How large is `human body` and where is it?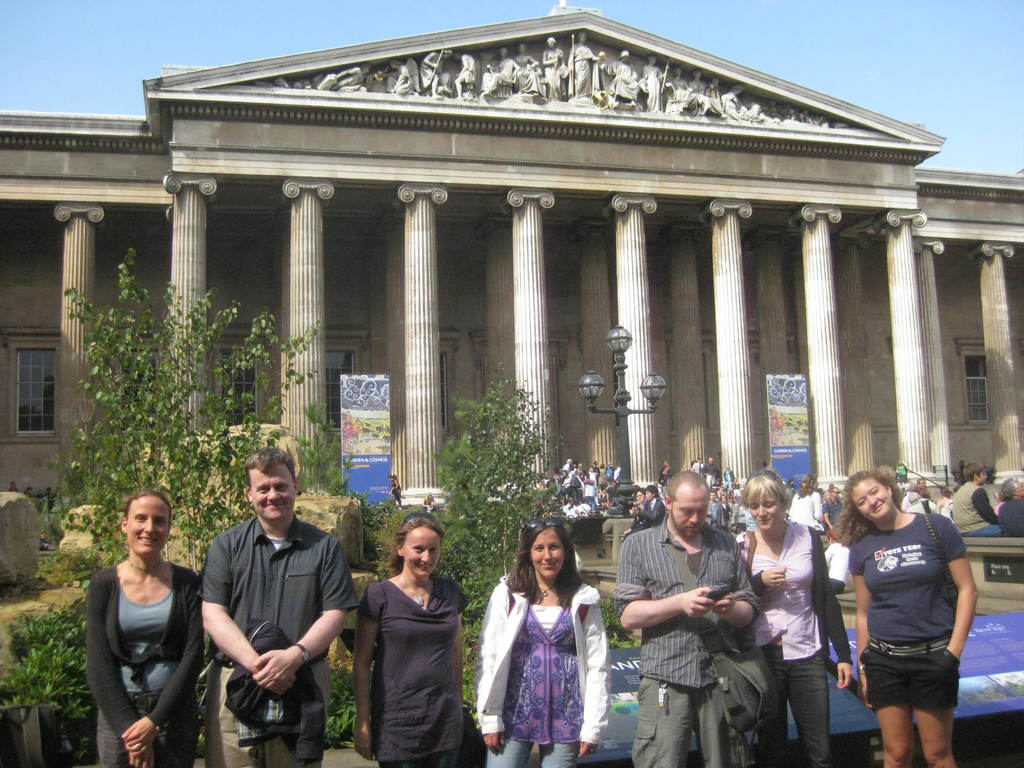
Bounding box: 996,496,1023,541.
